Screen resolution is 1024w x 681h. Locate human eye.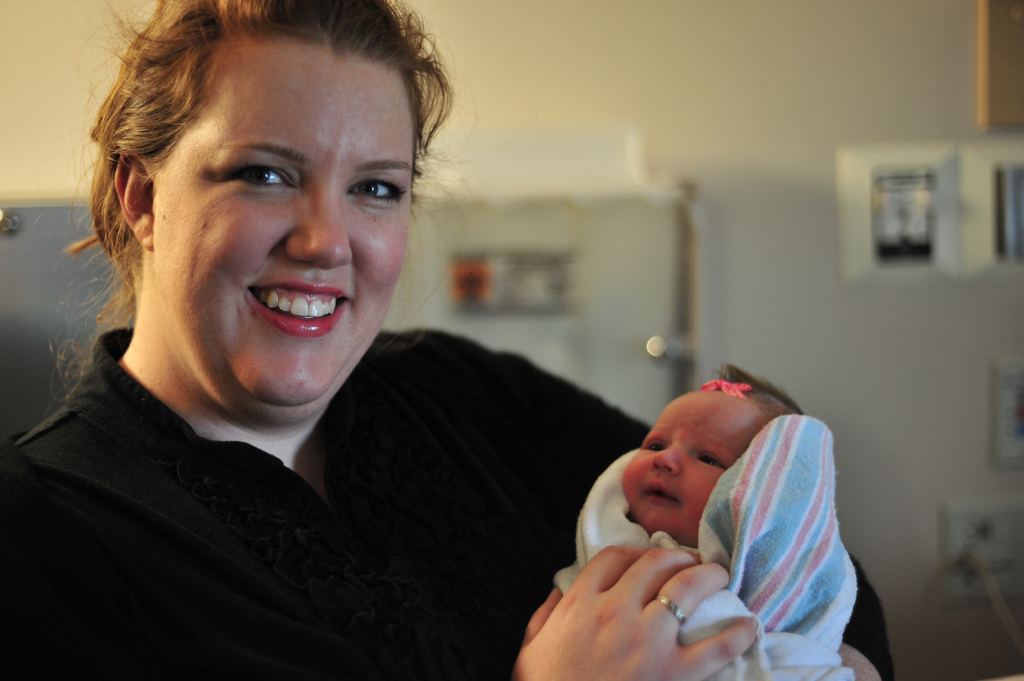
346/178/410/202.
